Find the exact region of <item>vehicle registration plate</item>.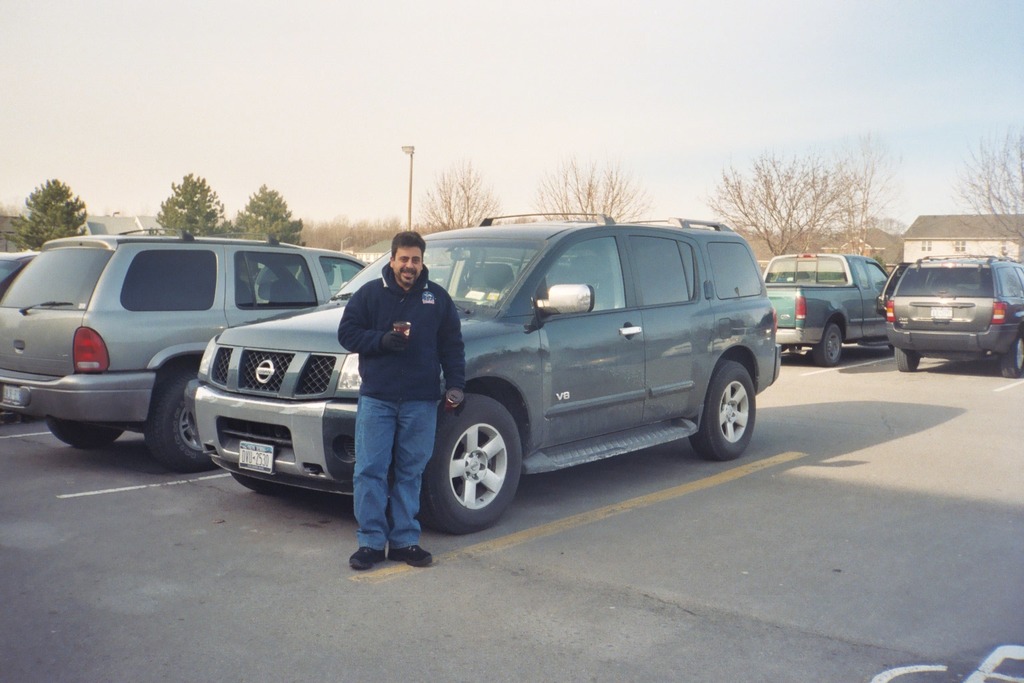
Exact region: (x1=236, y1=442, x2=270, y2=472).
